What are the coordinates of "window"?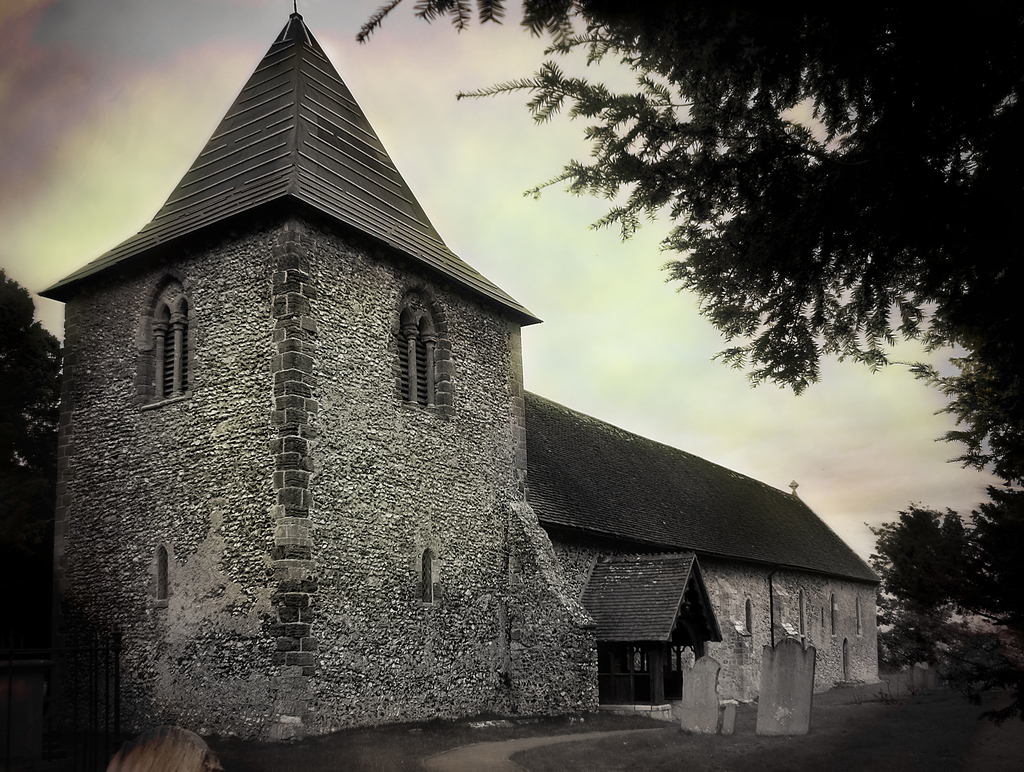
[161,551,171,599].
